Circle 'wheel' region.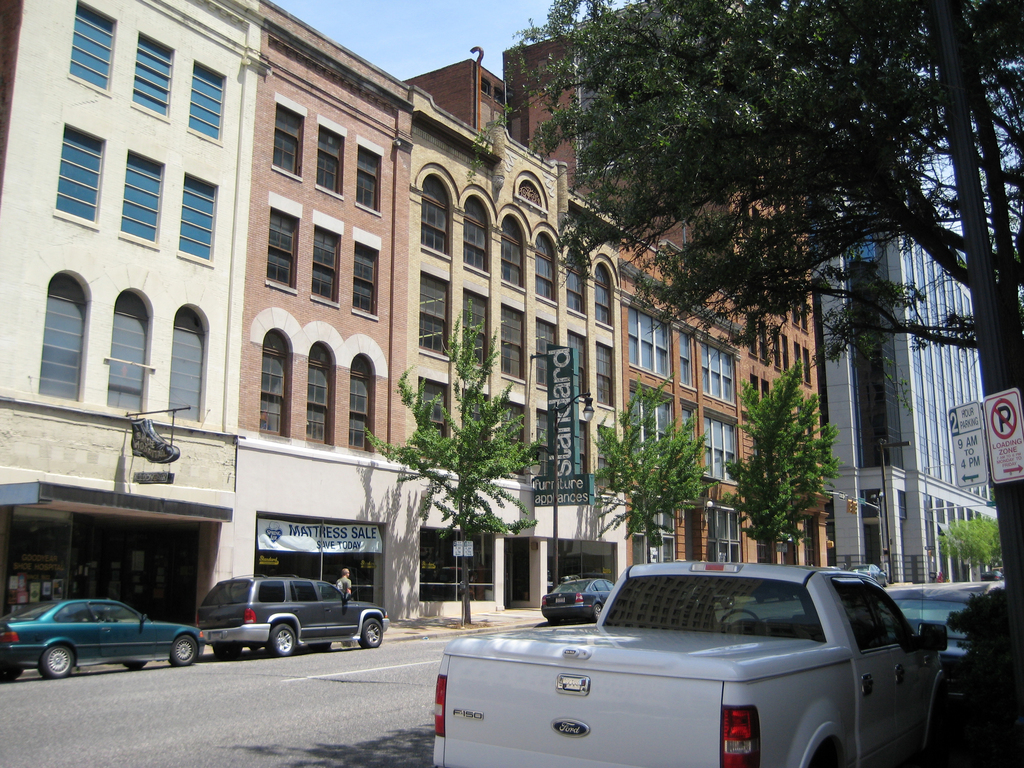
Region: bbox=(596, 605, 598, 620).
